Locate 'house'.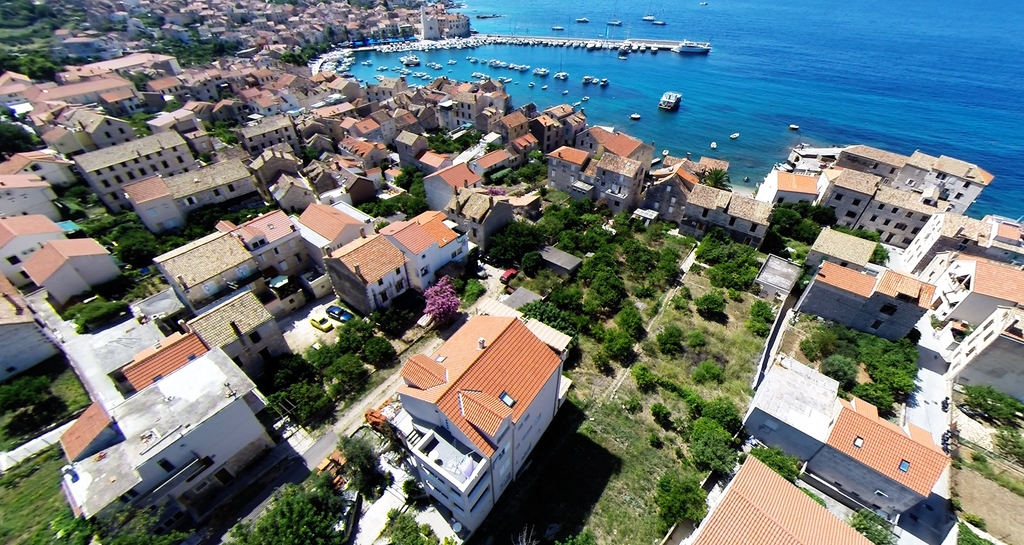
Bounding box: l=378, t=312, r=562, b=532.
